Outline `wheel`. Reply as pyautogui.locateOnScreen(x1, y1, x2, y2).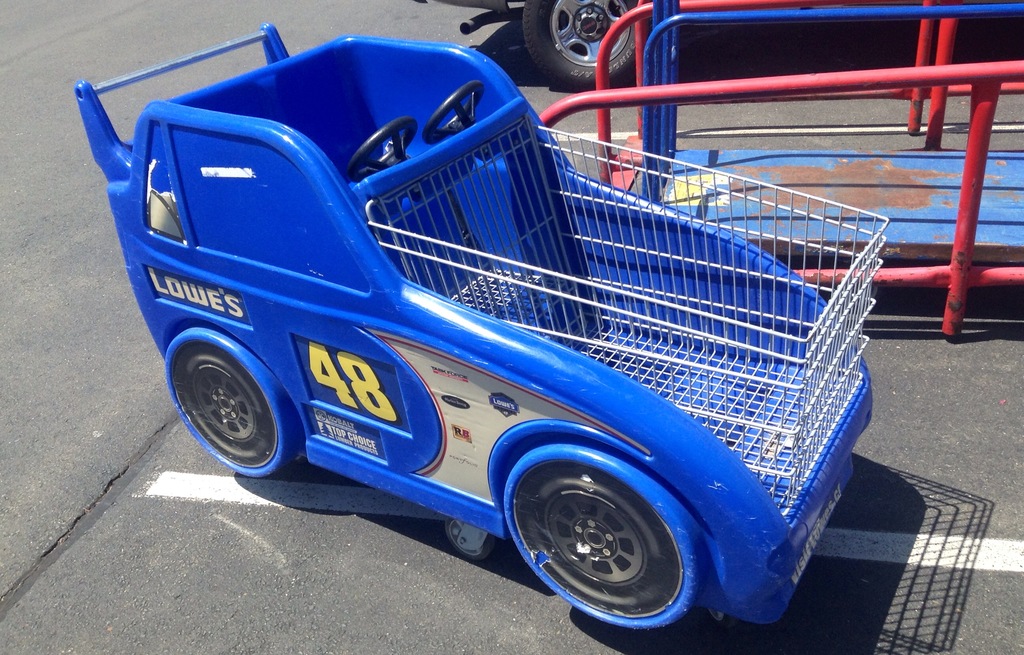
pyautogui.locateOnScreen(445, 516, 495, 556).
